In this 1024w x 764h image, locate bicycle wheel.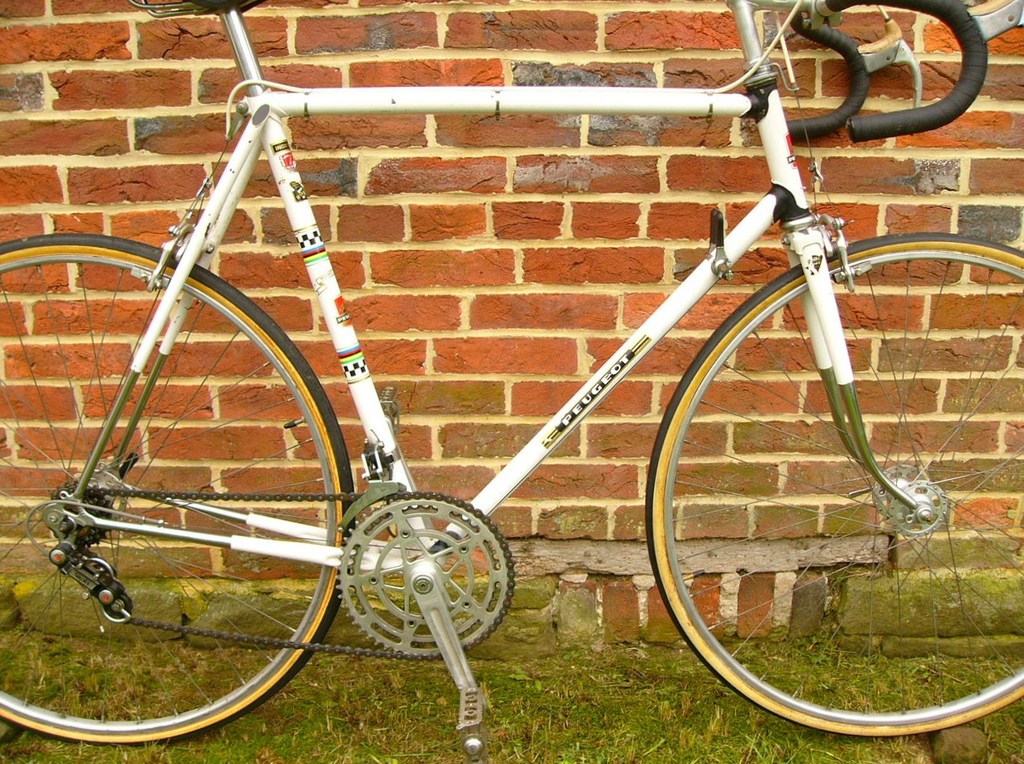
Bounding box: {"x1": 38, "y1": 226, "x2": 358, "y2": 737}.
